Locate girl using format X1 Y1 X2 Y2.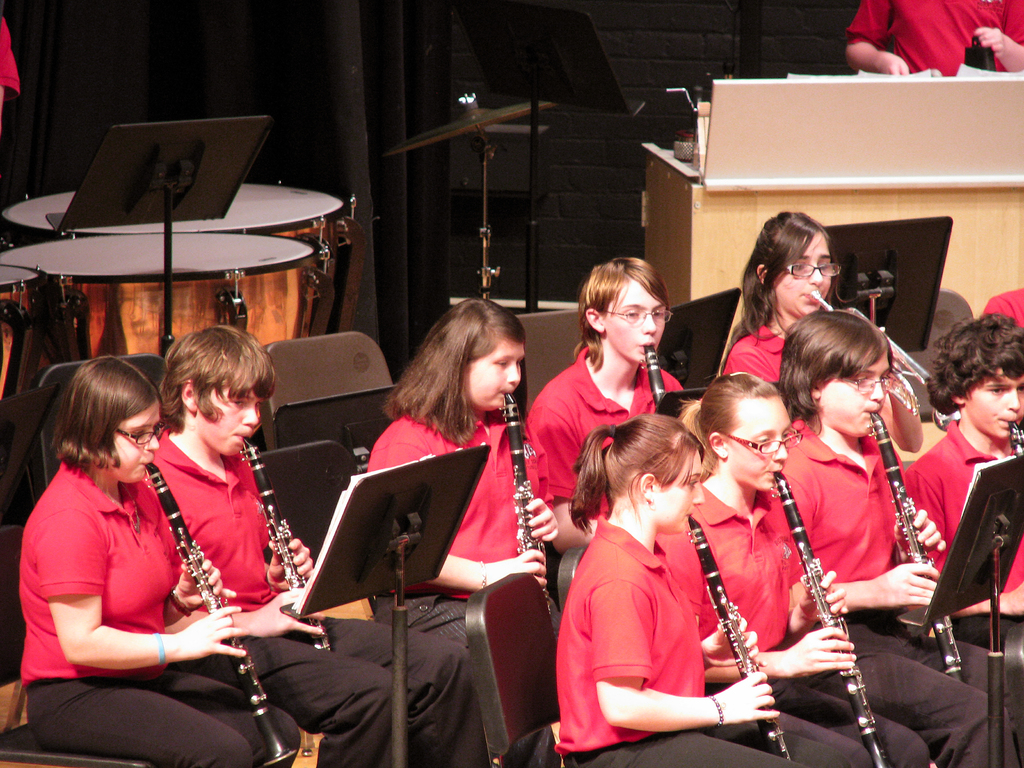
526 257 681 582.
